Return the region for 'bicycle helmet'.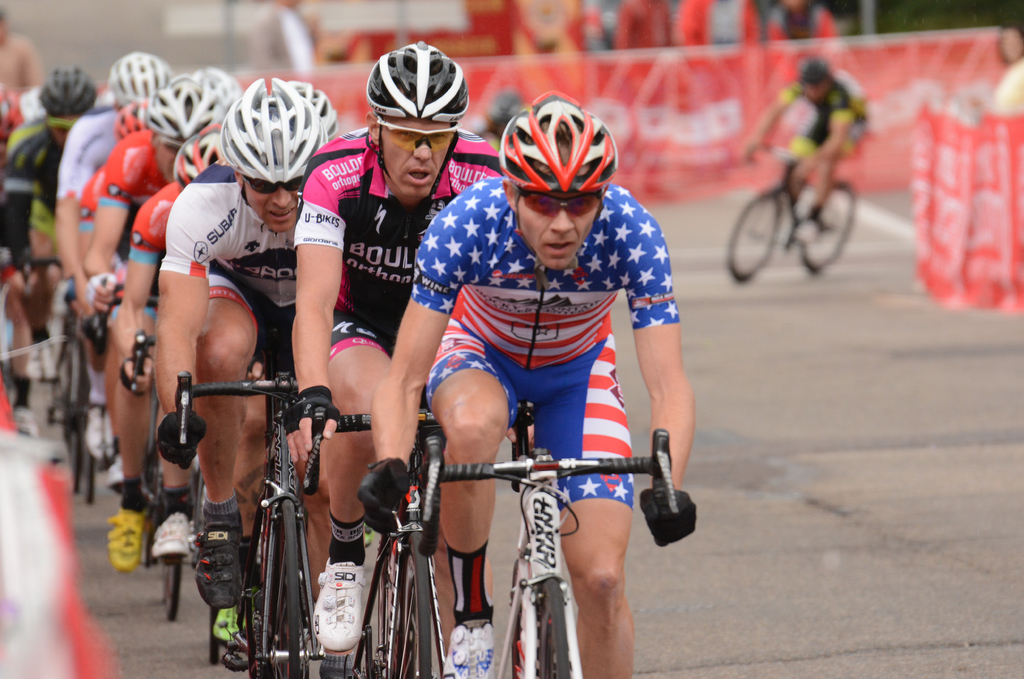
[118,94,145,138].
